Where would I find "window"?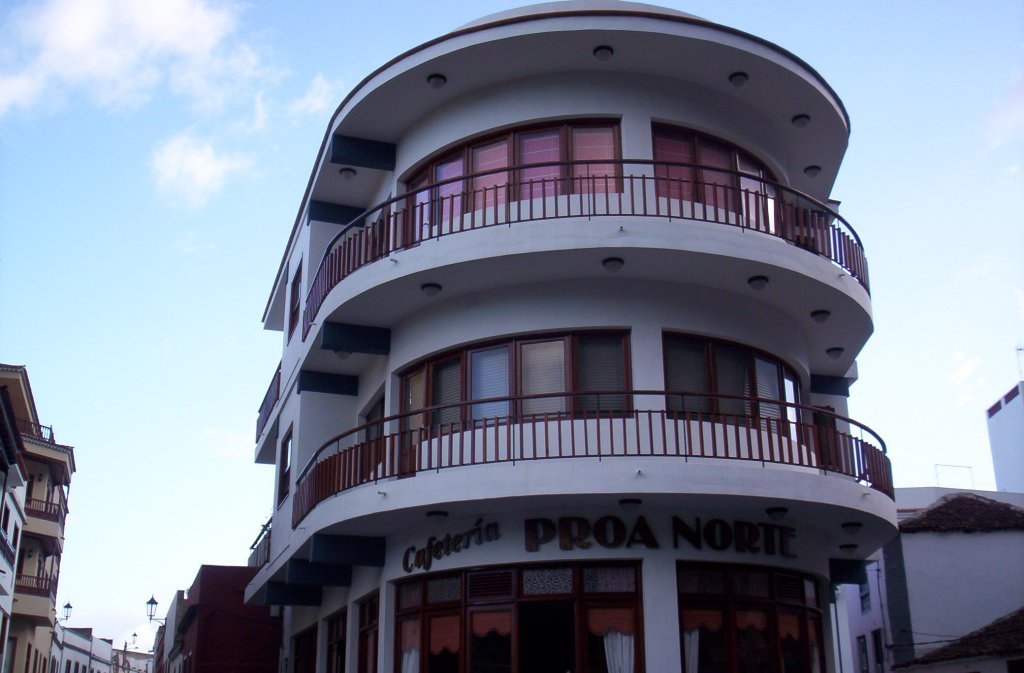
At <bbox>0, 501, 10, 533</bbox>.
